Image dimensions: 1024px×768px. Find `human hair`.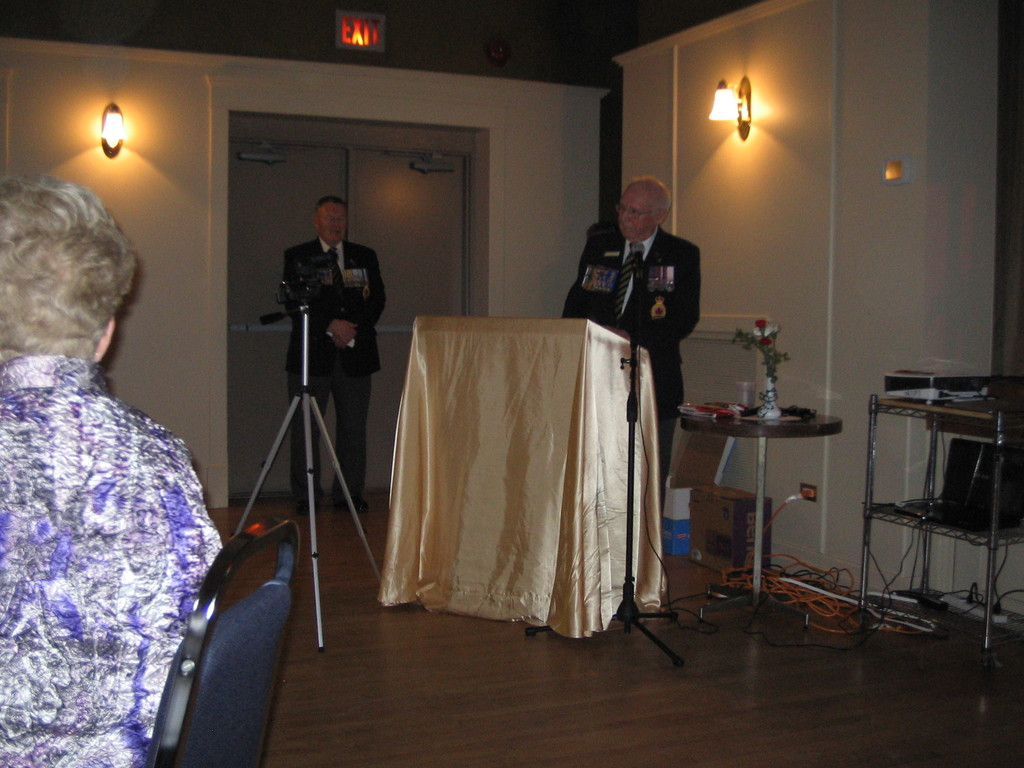
locate(316, 196, 348, 222).
